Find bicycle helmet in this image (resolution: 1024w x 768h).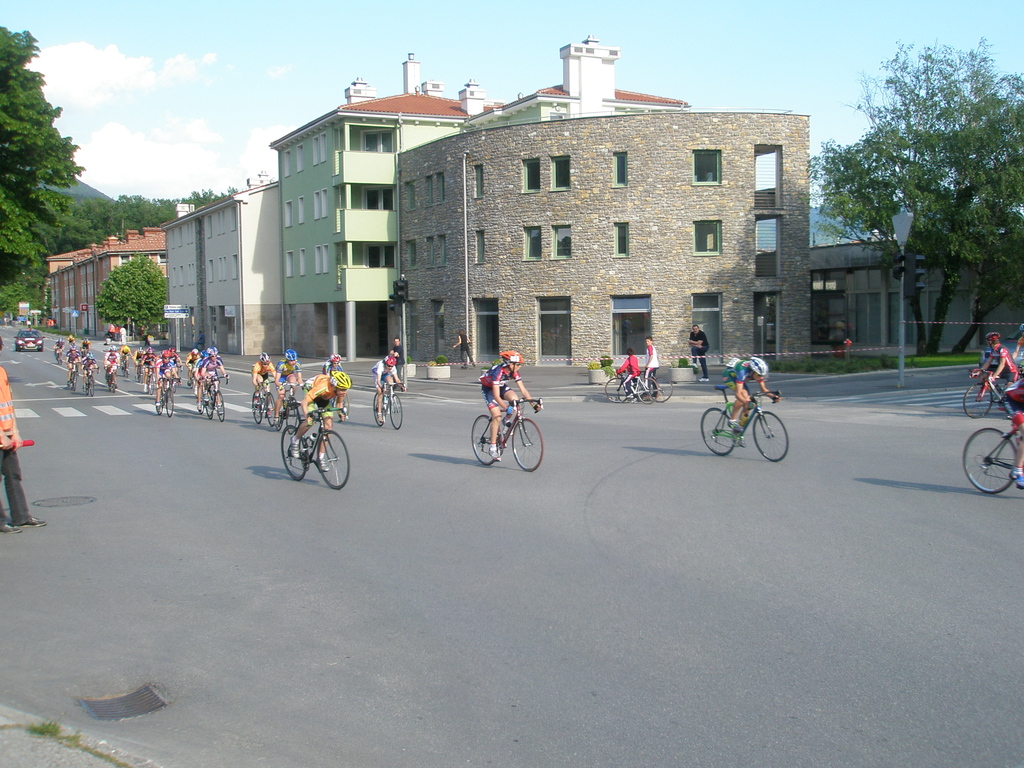
[198,349,205,356].
